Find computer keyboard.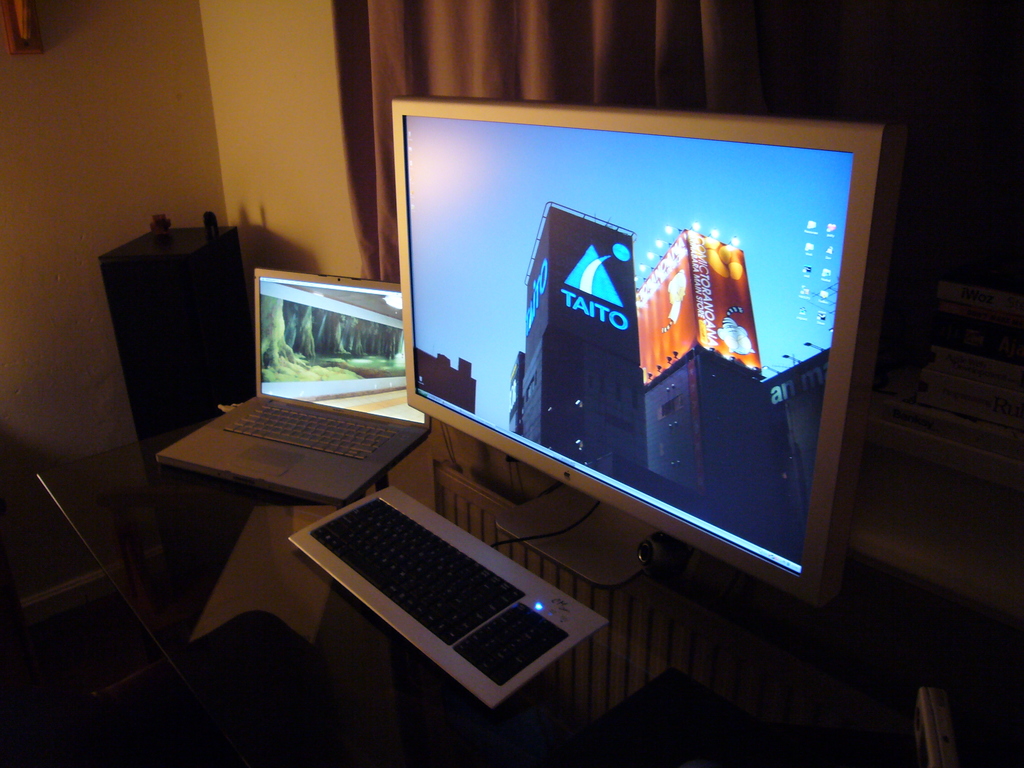
<region>284, 483, 609, 709</region>.
